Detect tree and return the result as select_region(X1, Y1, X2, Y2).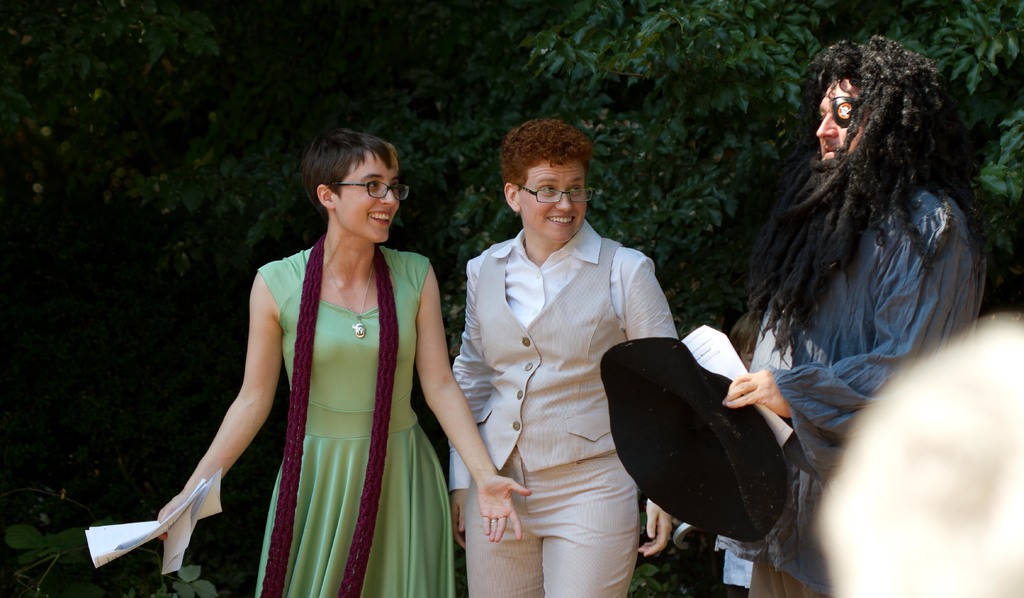
select_region(0, 0, 1023, 597).
